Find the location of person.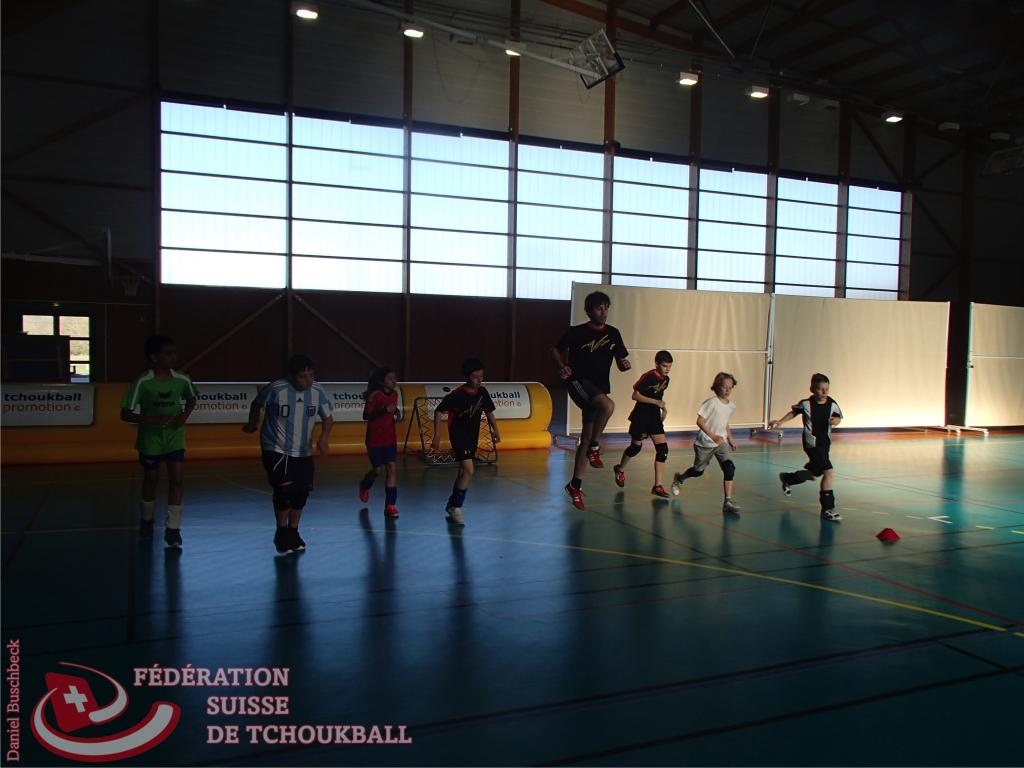
Location: 672, 367, 744, 509.
